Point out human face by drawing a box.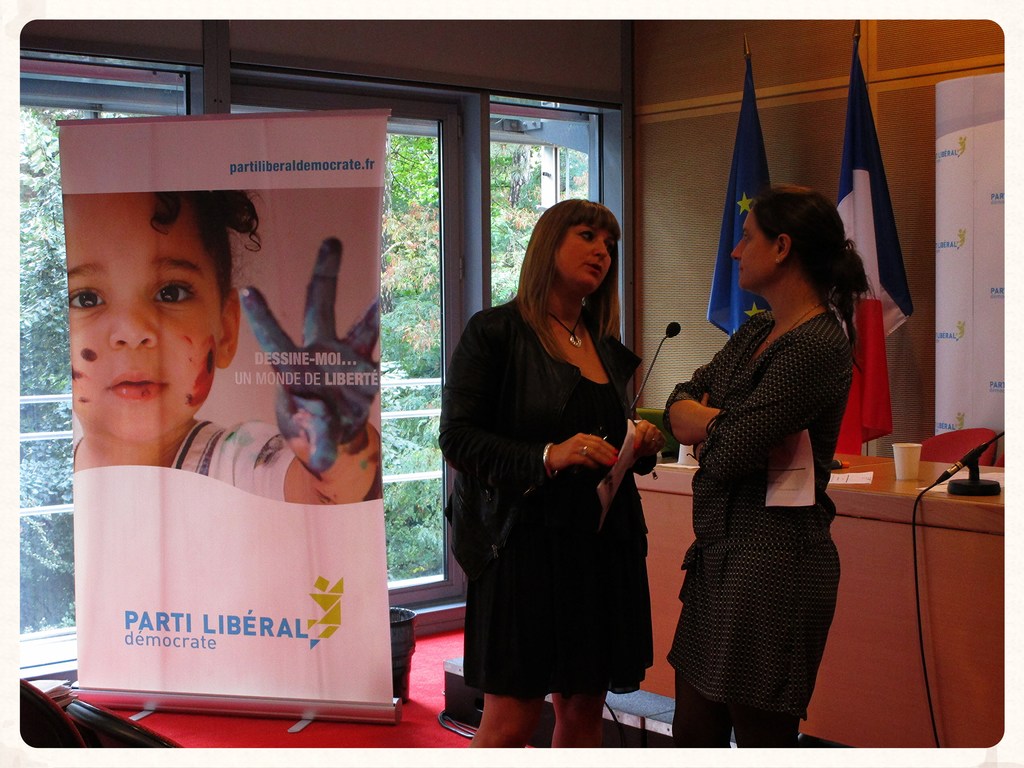
[729,209,779,289].
